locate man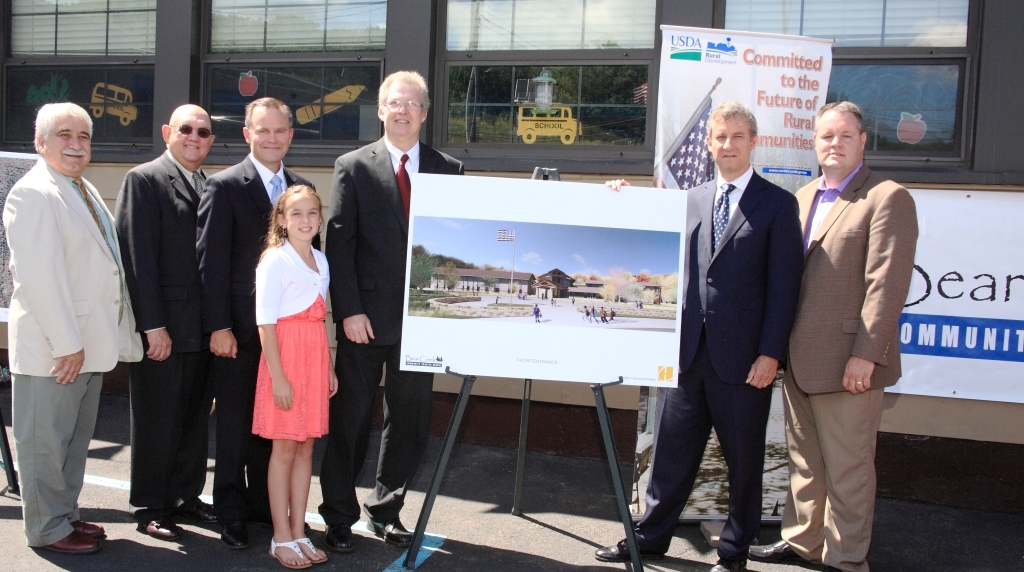
left=743, top=106, right=918, bottom=571
